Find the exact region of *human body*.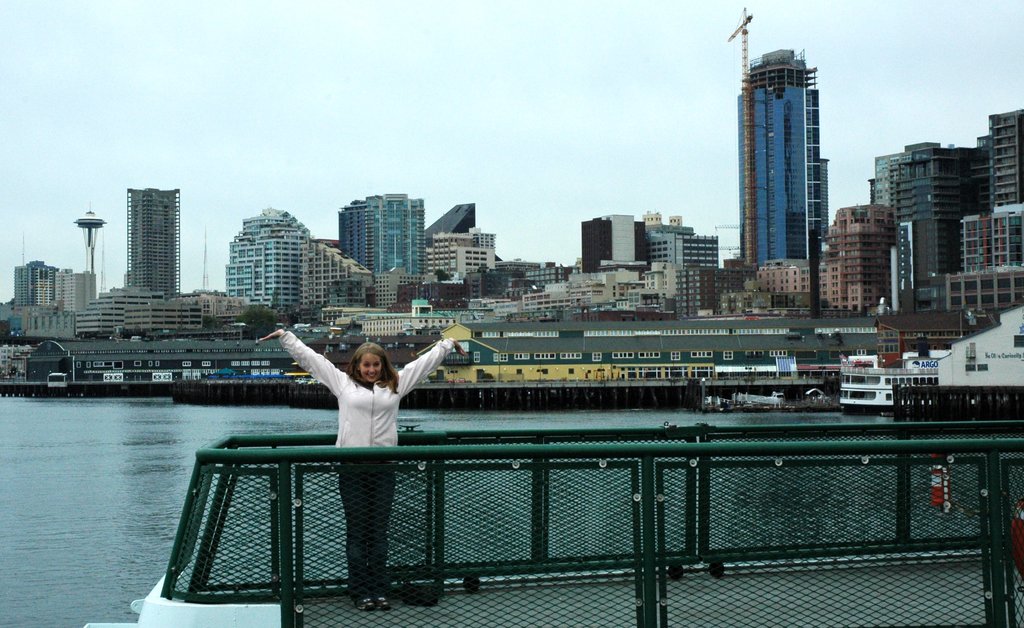
Exact region: [left=257, top=328, right=466, bottom=616].
